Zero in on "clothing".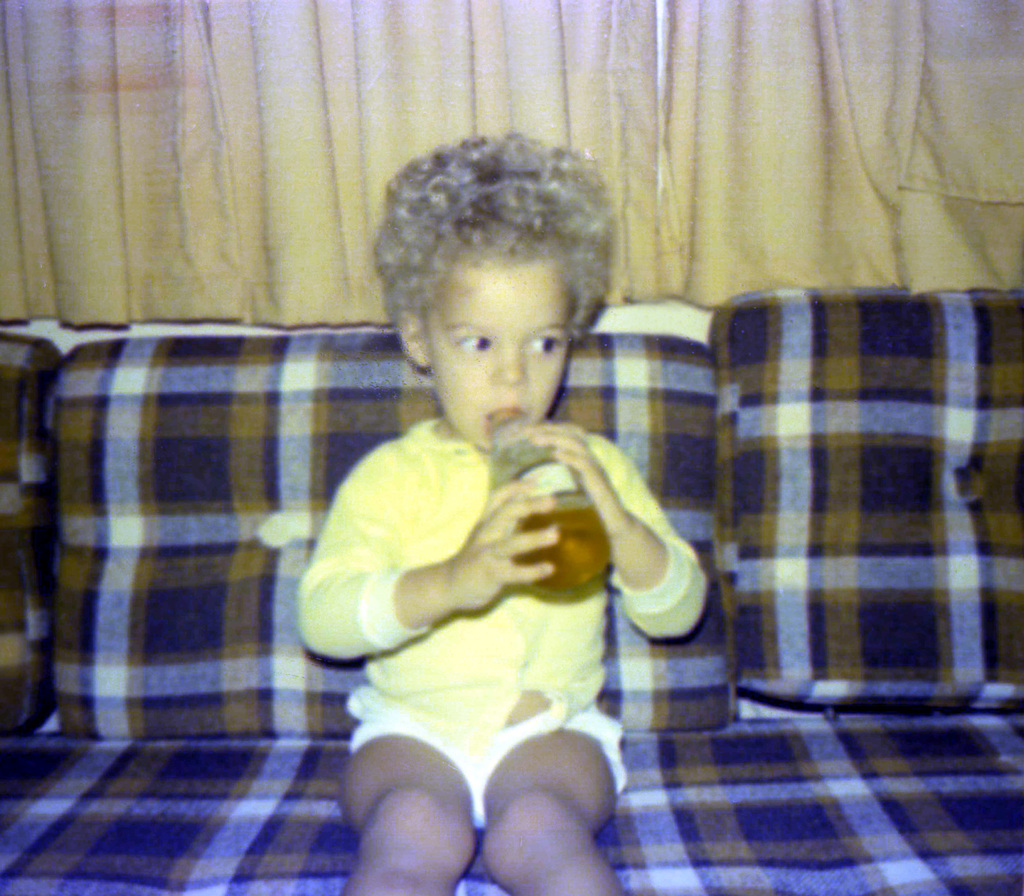
Zeroed in: [x1=294, y1=392, x2=672, y2=846].
